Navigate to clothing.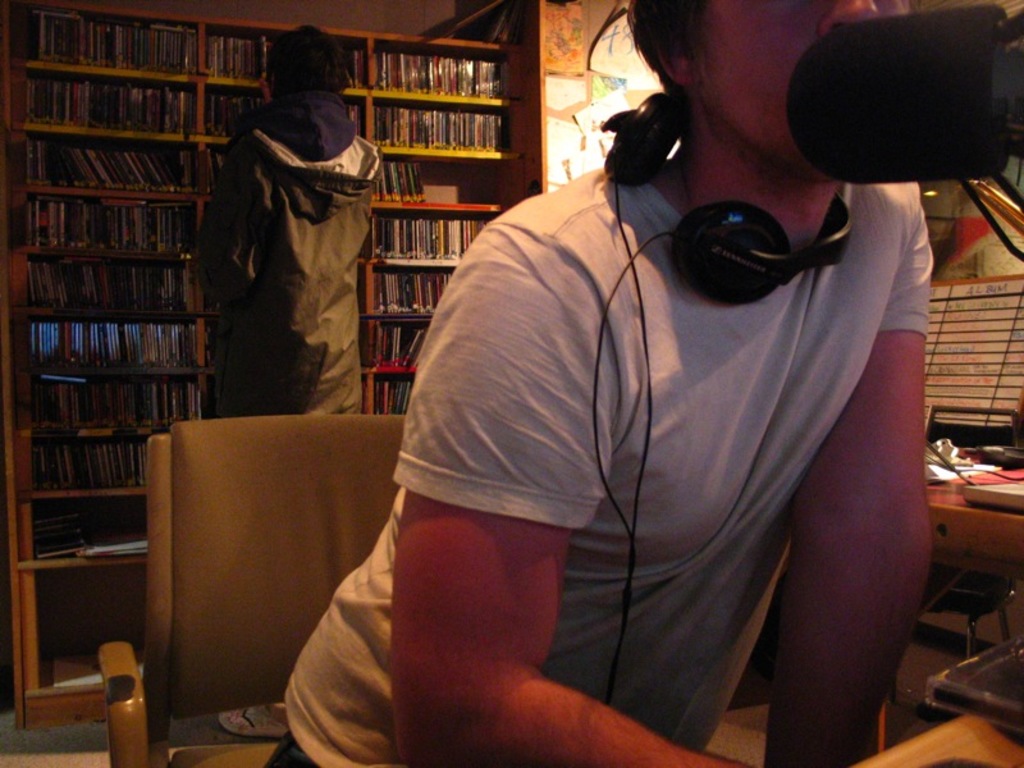
Navigation target: box=[280, 157, 945, 767].
